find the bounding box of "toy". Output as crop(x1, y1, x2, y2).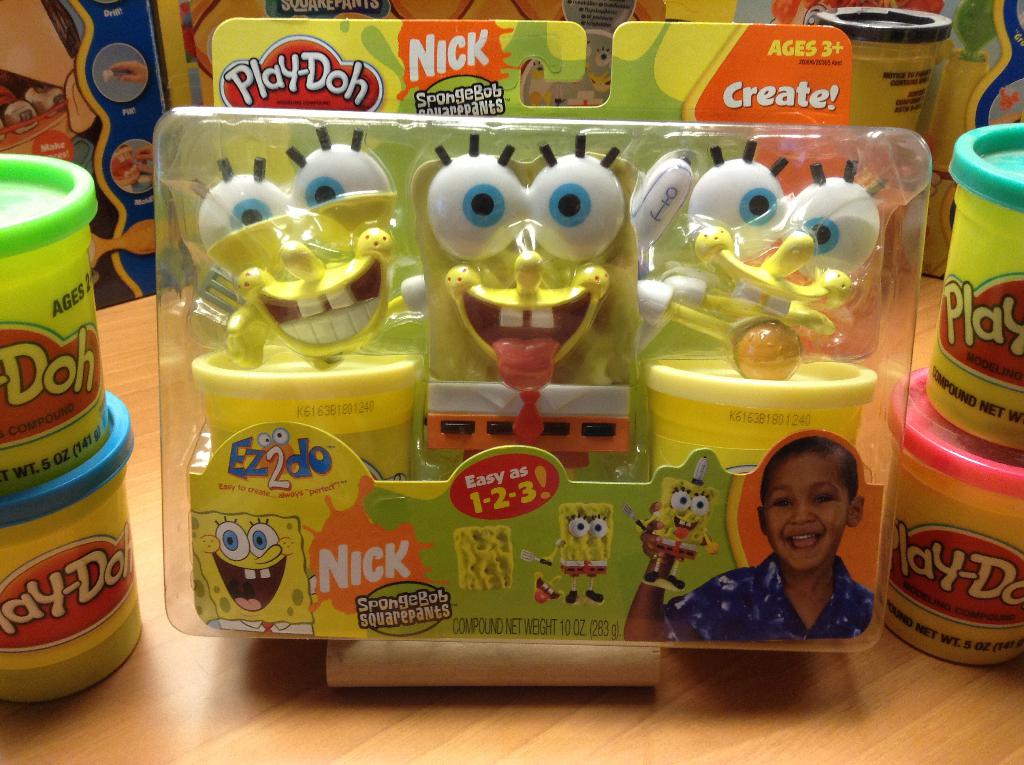
crop(632, 157, 694, 250).
